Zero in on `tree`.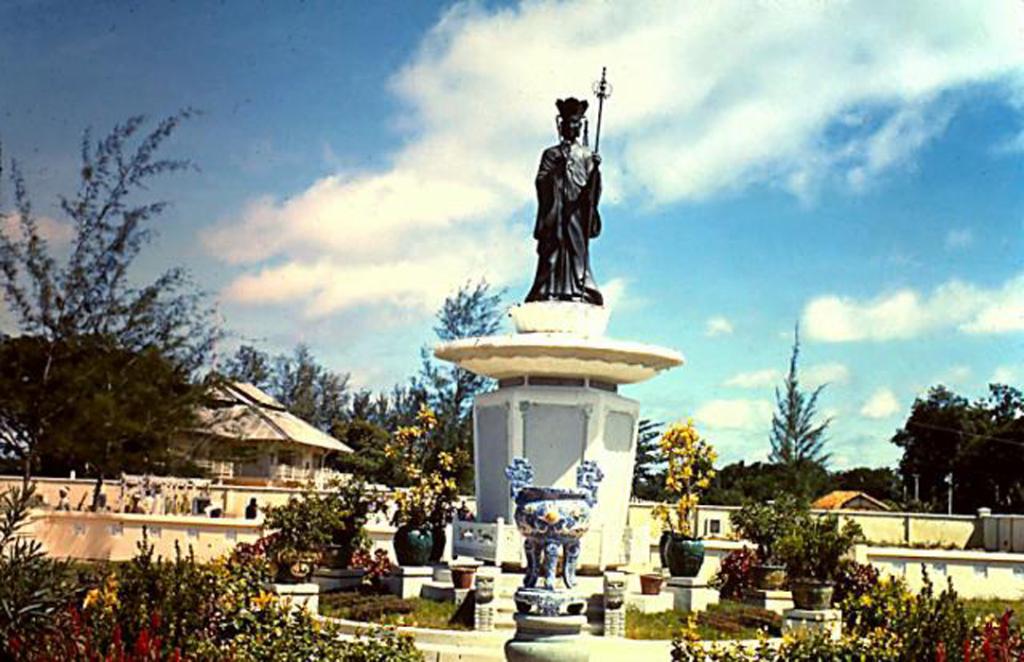
Zeroed in: [893, 381, 966, 505].
